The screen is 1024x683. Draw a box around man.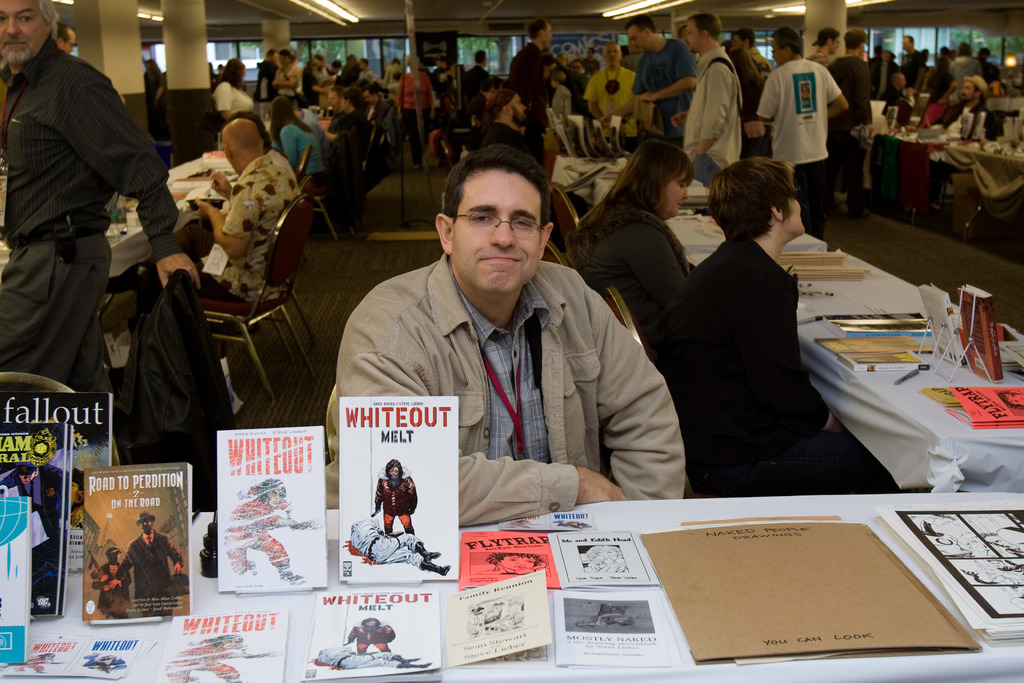
{"left": 467, "top": 49, "right": 490, "bottom": 104}.
